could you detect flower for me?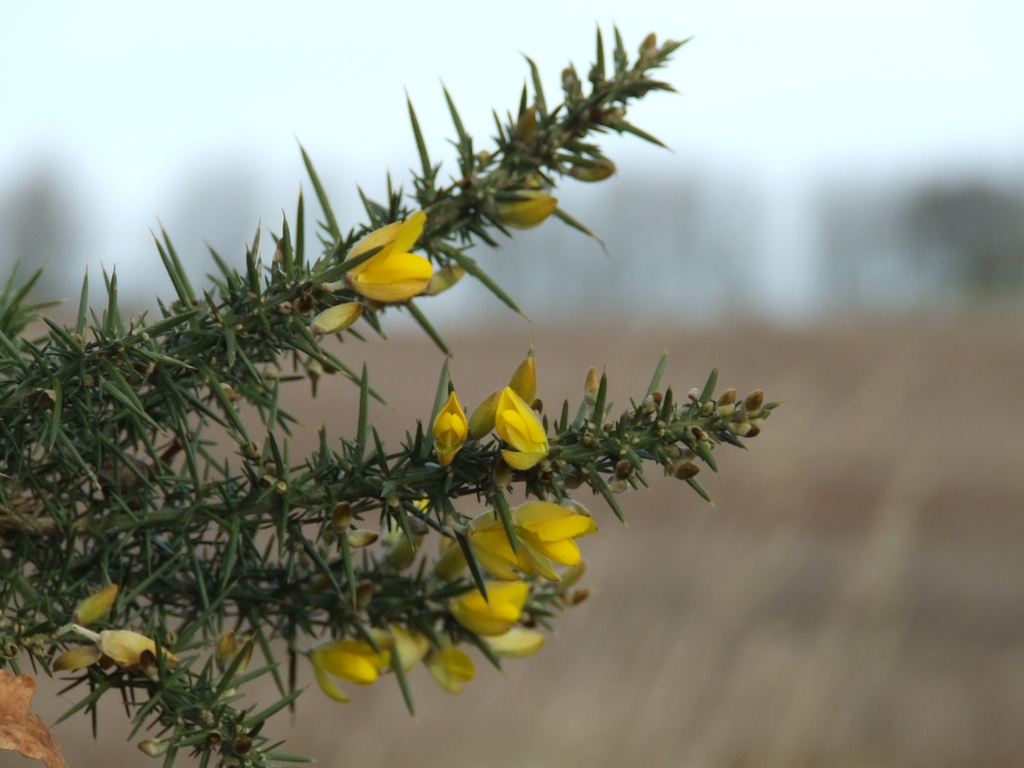
Detection result: 99,628,183,673.
